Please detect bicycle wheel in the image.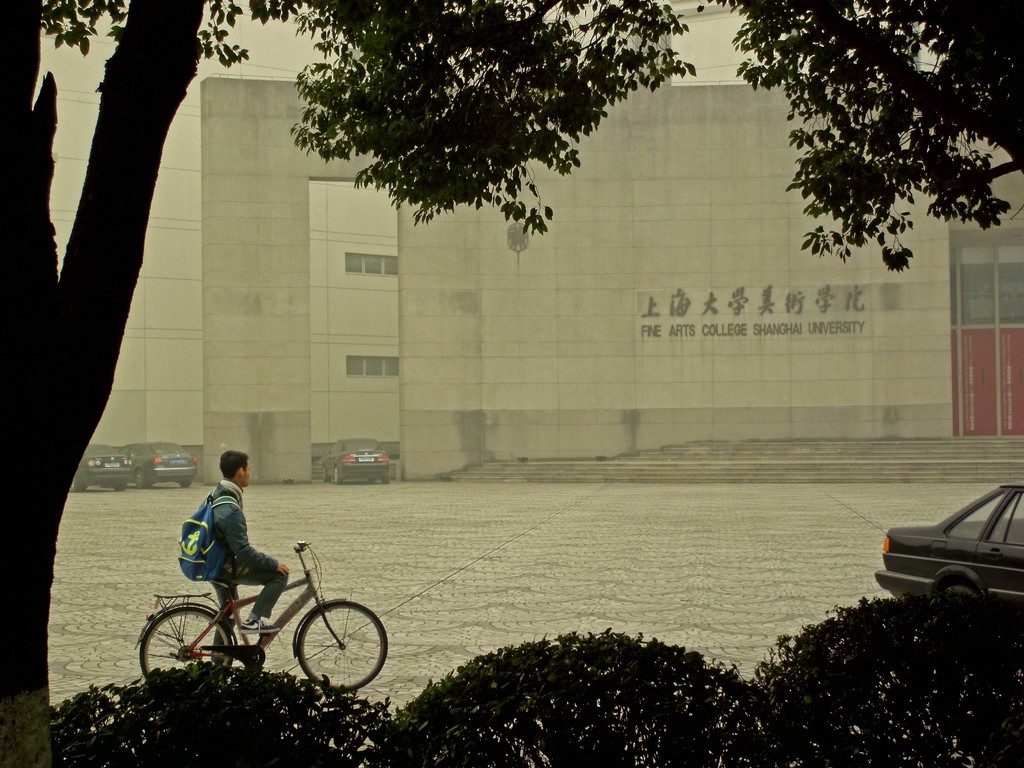
[297,598,387,698].
